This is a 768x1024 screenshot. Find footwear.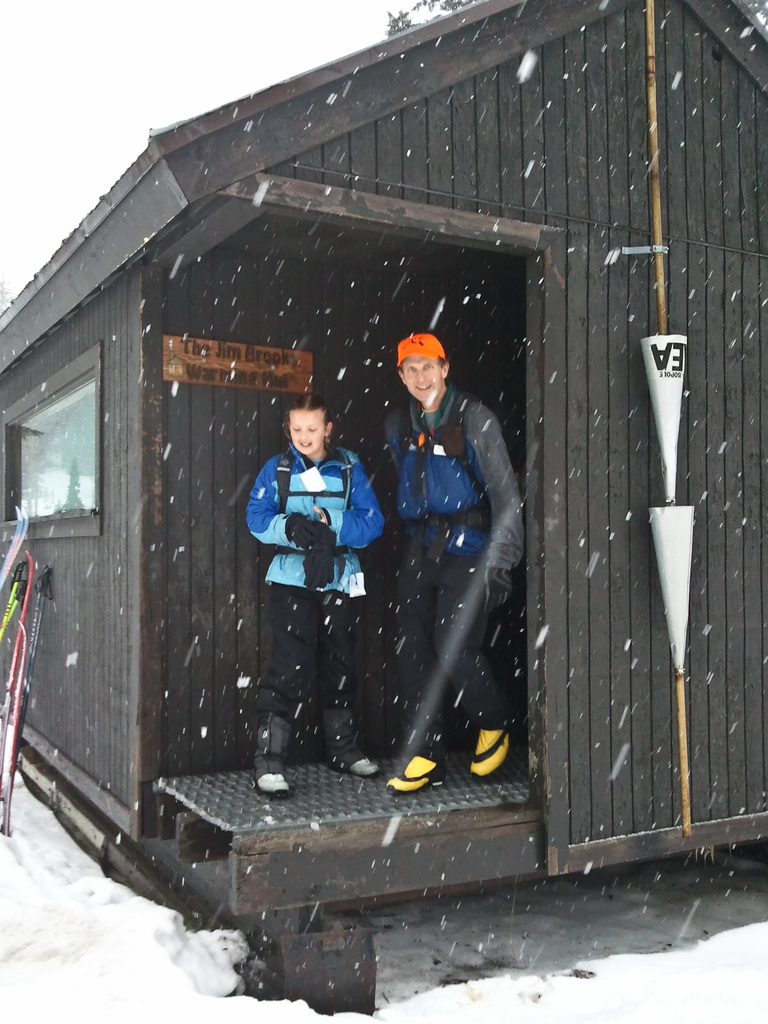
Bounding box: <box>466,727,513,774</box>.
